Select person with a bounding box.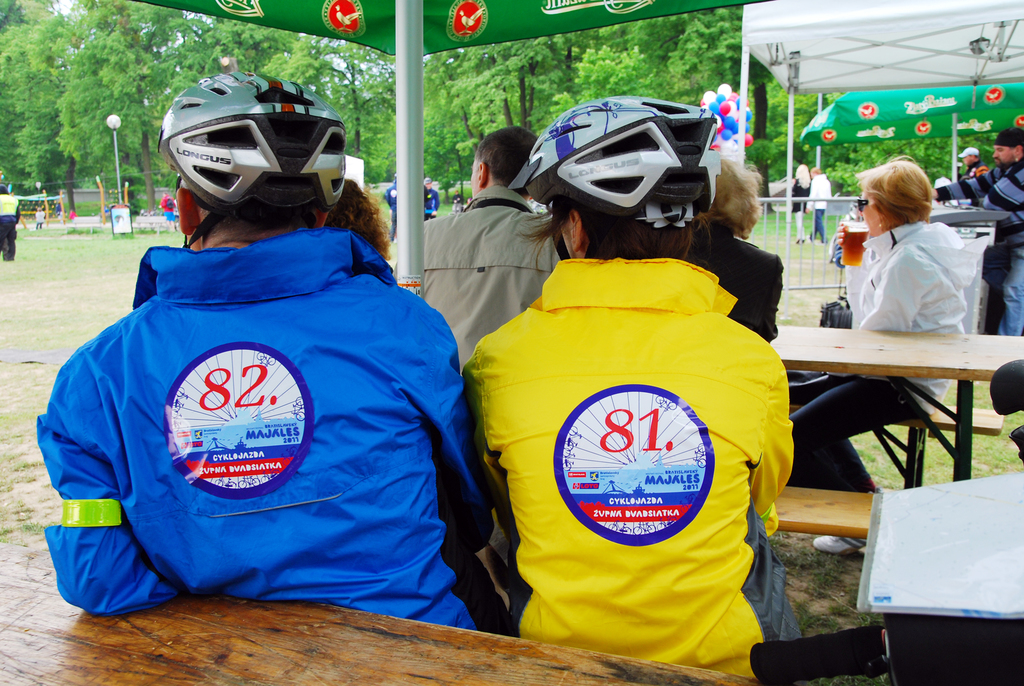
x1=789 y1=163 x2=810 y2=238.
